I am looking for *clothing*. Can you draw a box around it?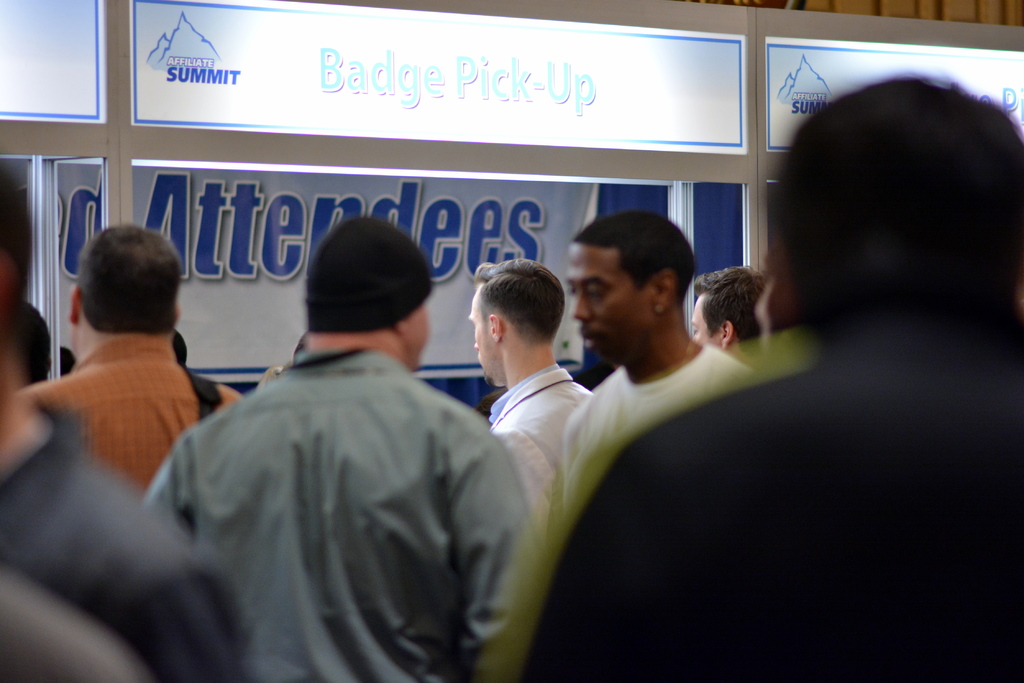
Sure, the bounding box is (560,340,763,522).
